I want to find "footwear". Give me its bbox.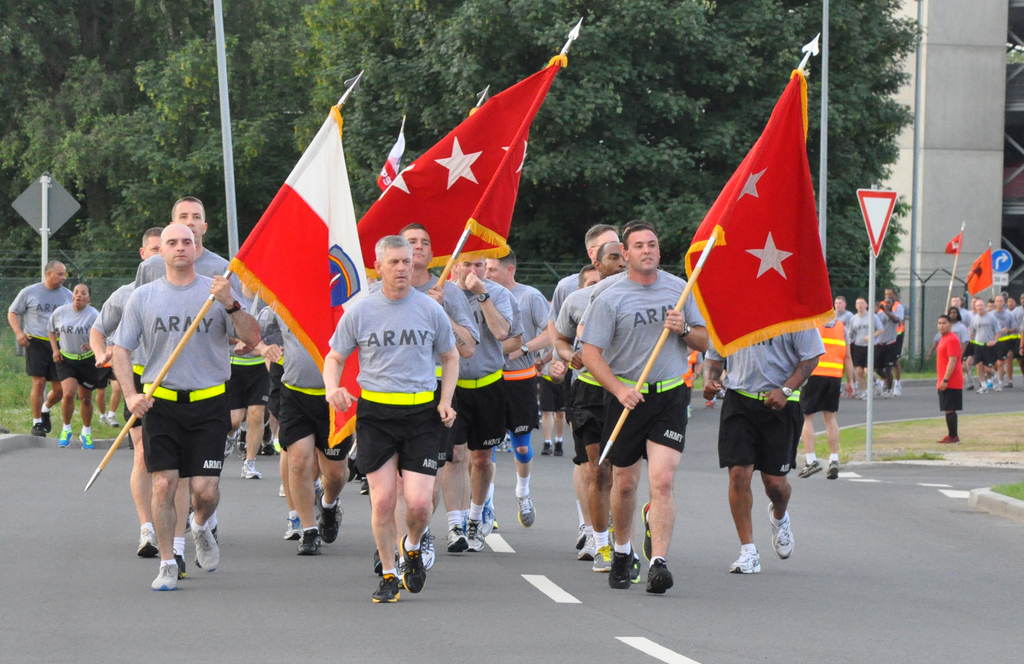
select_region(799, 460, 820, 478).
